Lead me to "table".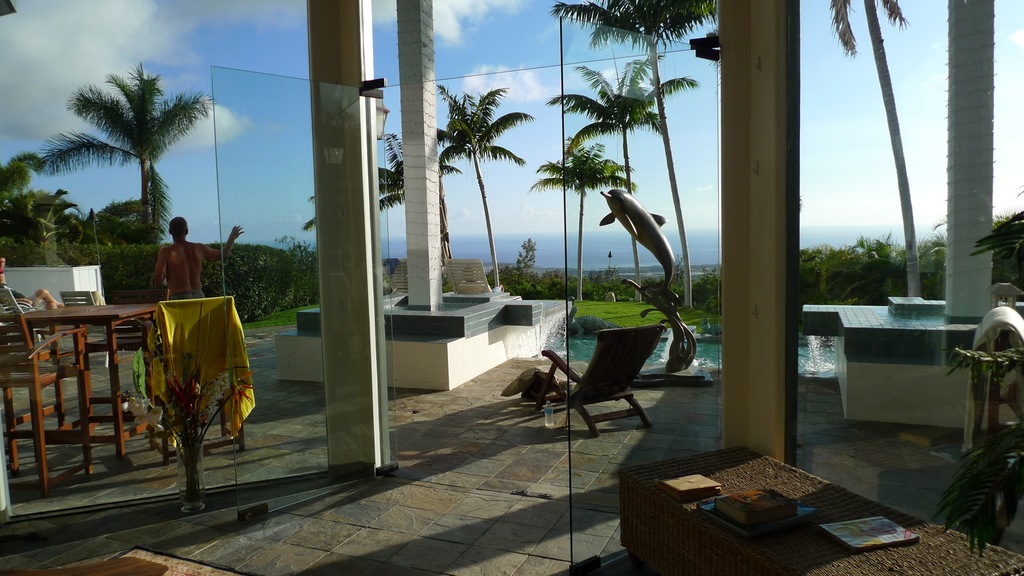
Lead to bbox=[614, 442, 1023, 575].
